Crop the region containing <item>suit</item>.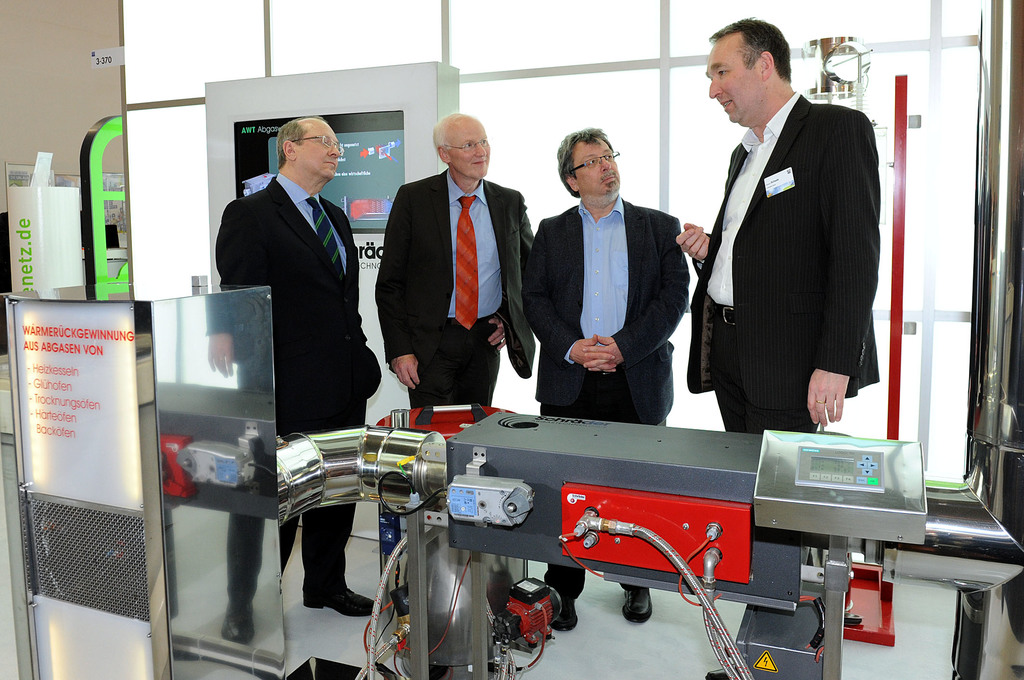
Crop region: (left=372, top=166, right=540, bottom=413).
